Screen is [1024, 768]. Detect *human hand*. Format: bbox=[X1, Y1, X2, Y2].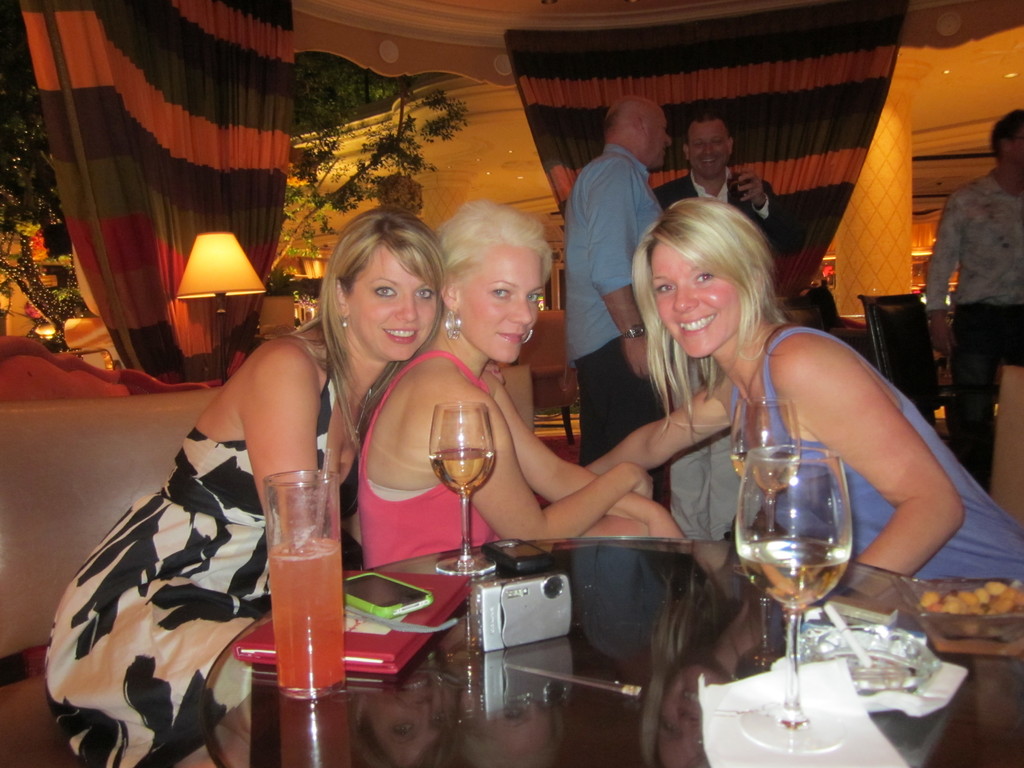
bbox=[482, 362, 506, 388].
